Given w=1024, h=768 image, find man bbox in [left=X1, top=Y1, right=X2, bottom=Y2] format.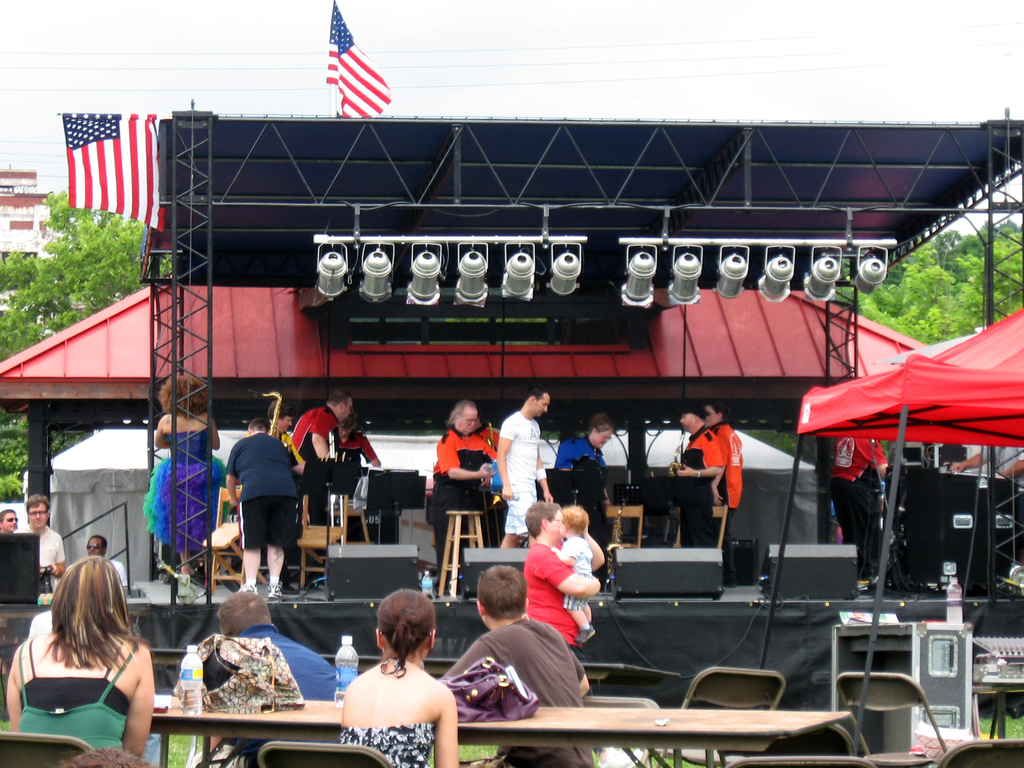
[left=672, top=404, right=733, bottom=580].
